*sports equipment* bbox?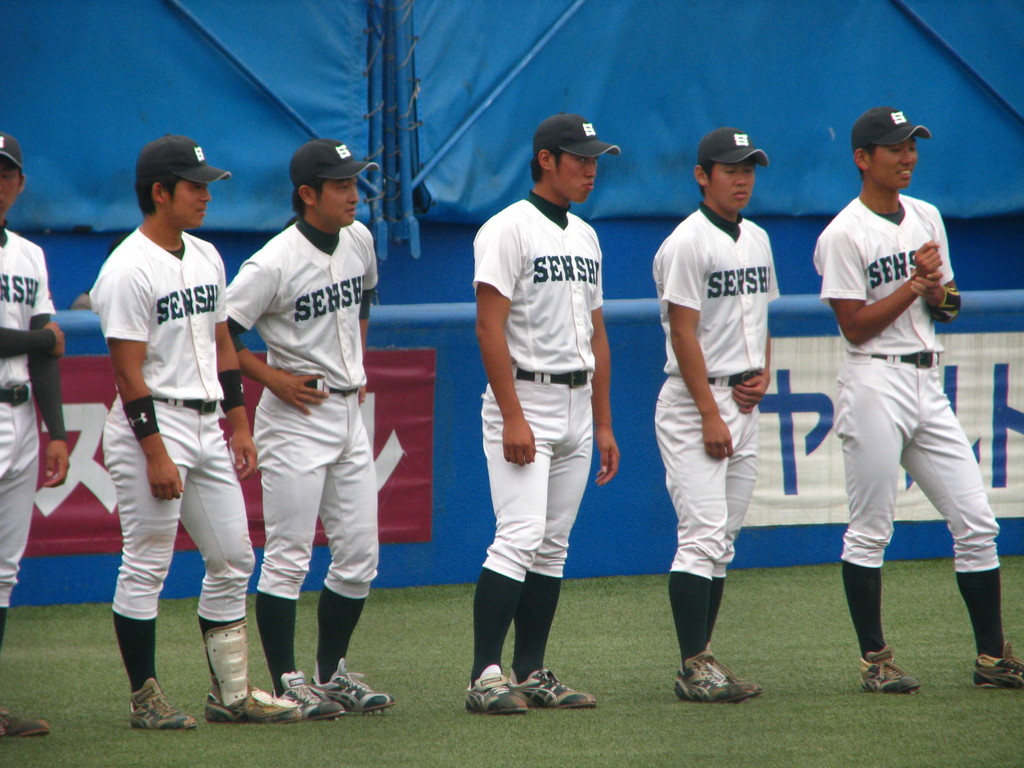
[227,217,380,684]
